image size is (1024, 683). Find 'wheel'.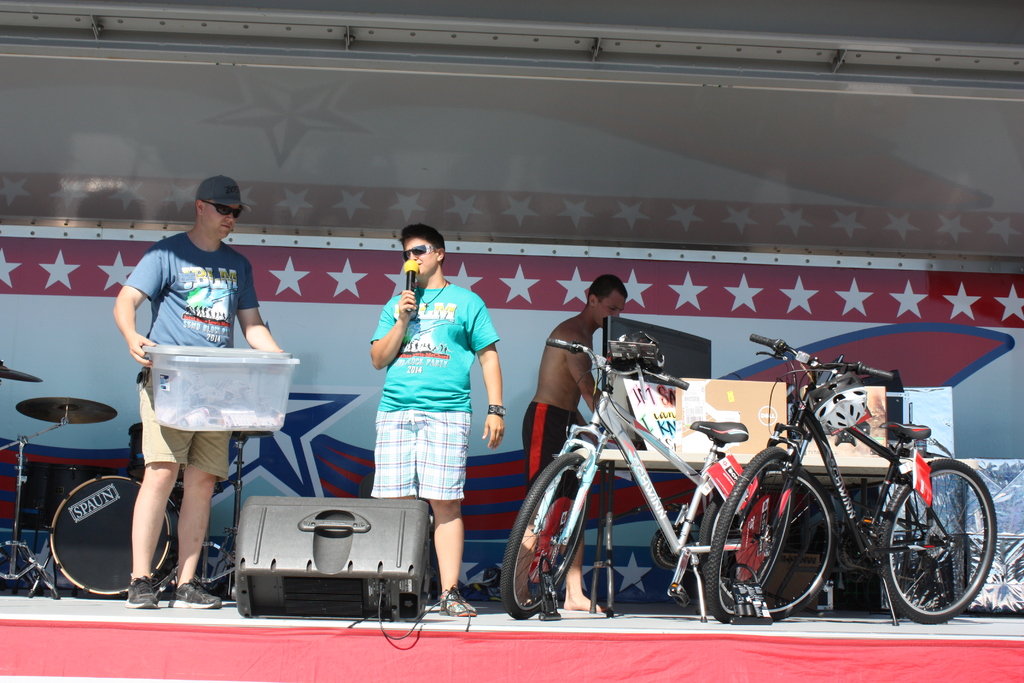
{"left": 707, "top": 468, "right": 842, "bottom": 616}.
